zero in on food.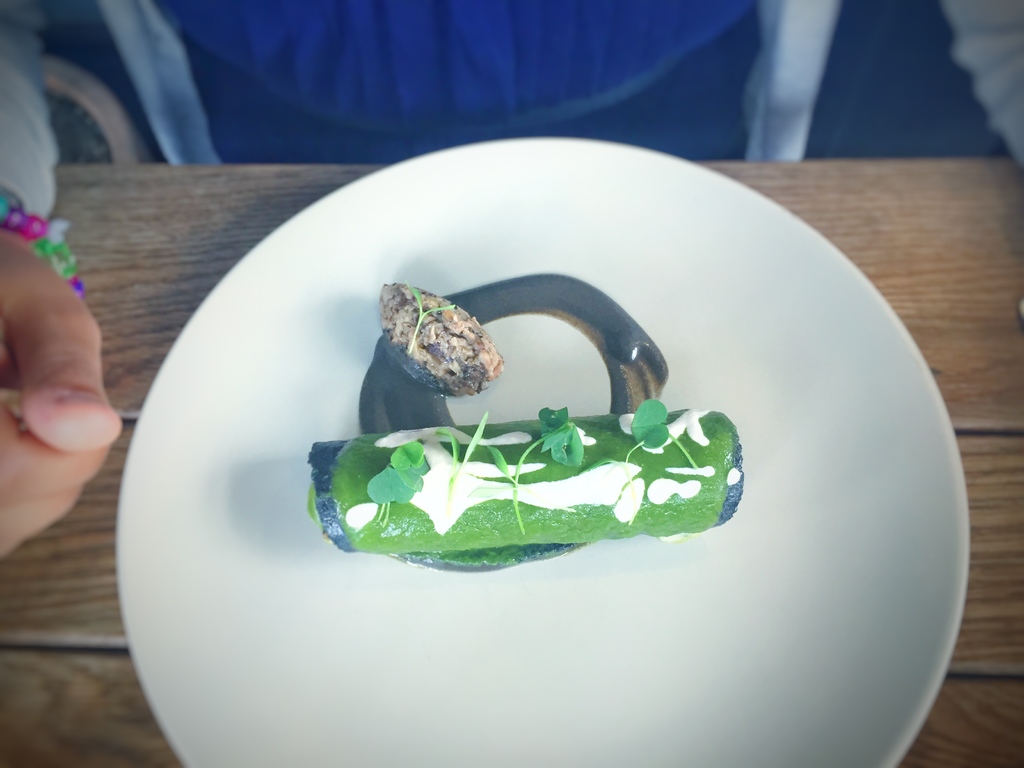
Zeroed in: 374, 278, 505, 399.
